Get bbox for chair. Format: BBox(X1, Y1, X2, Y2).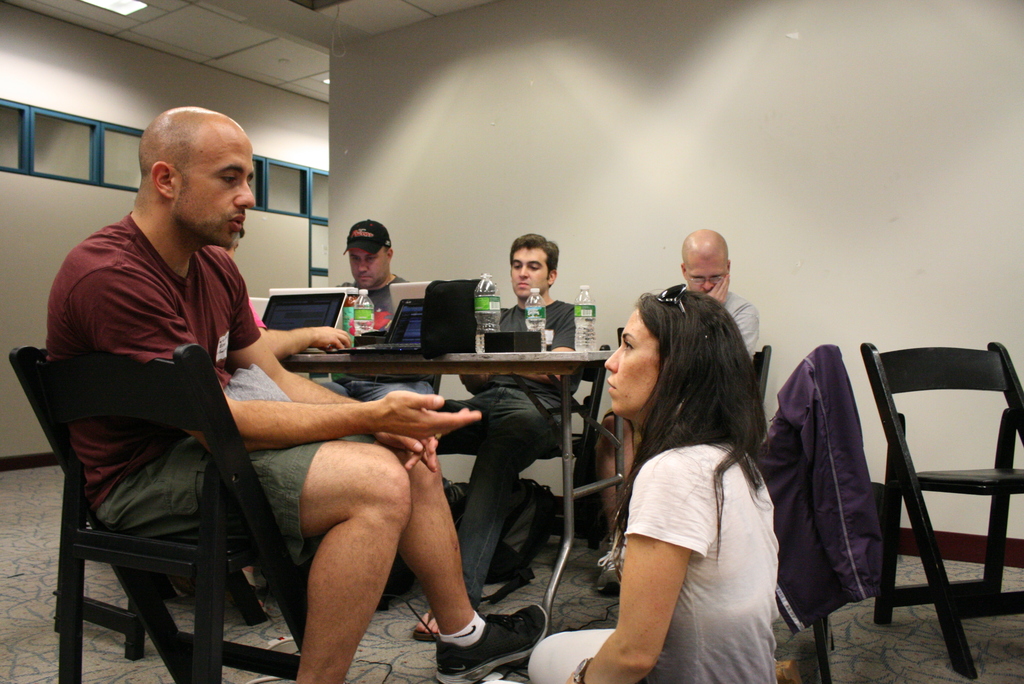
BBox(831, 339, 1023, 665).
